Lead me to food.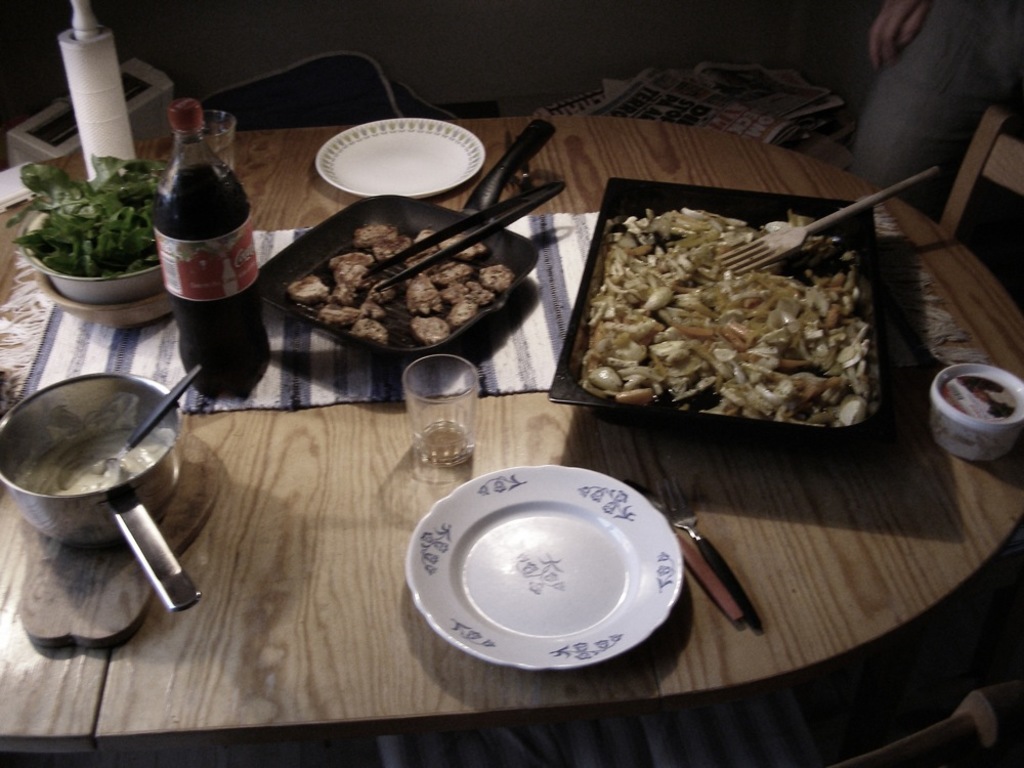
Lead to (13, 389, 177, 498).
